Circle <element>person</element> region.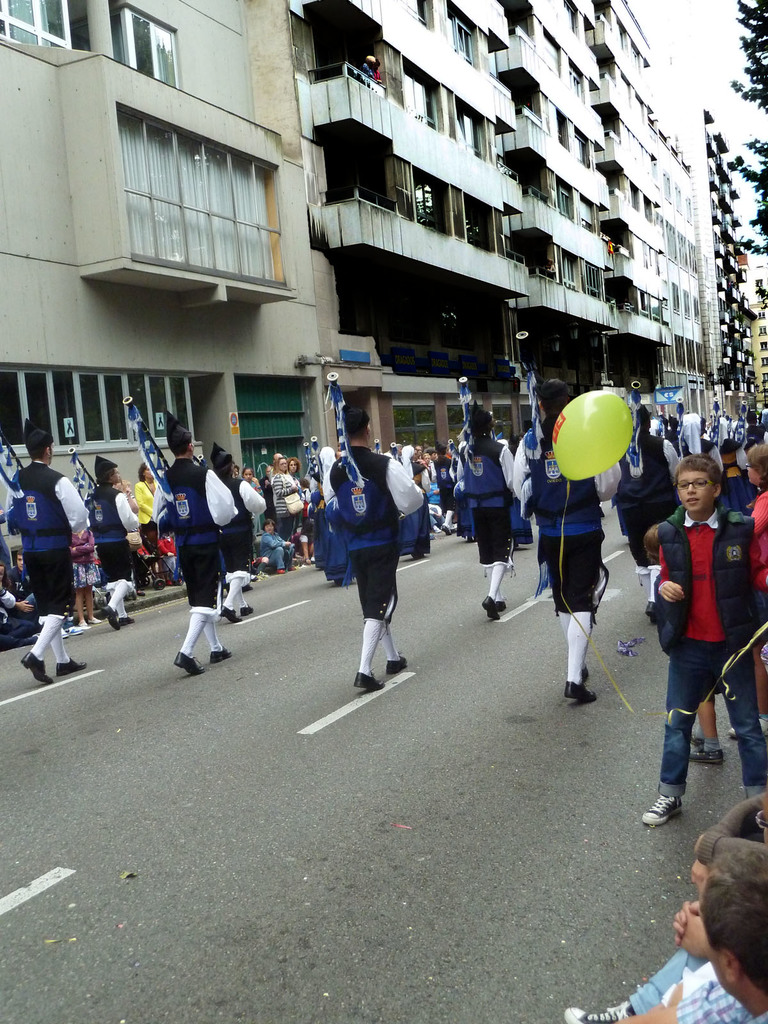
Region: region(150, 409, 249, 680).
